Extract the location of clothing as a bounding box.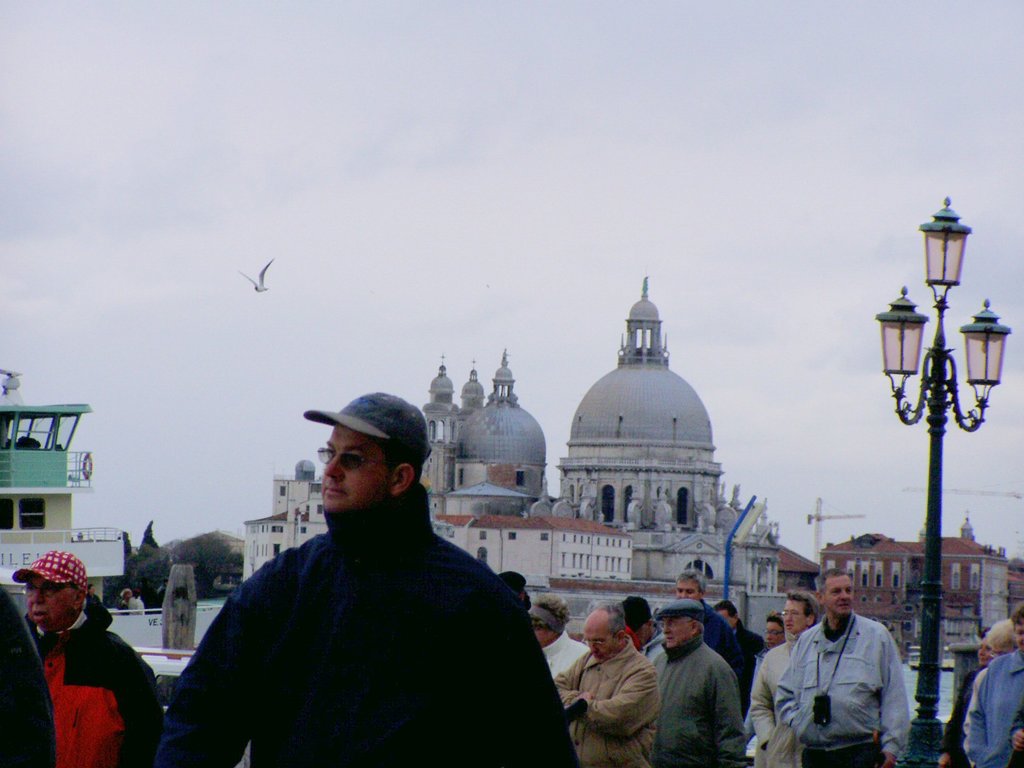
(968, 648, 1023, 767).
